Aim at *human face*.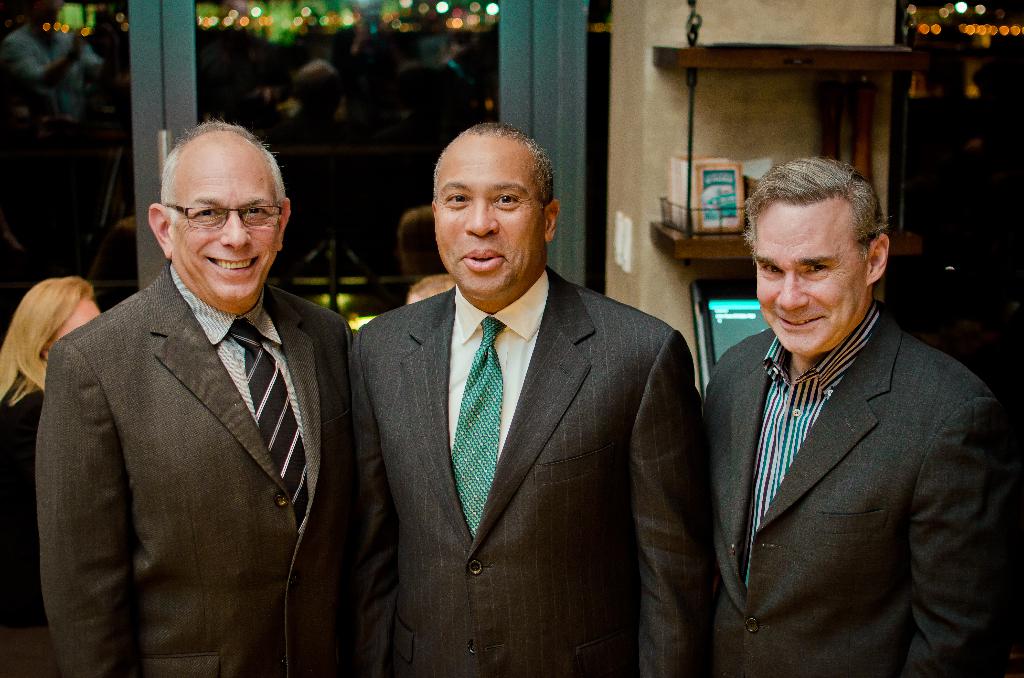
Aimed at (x1=168, y1=154, x2=282, y2=310).
